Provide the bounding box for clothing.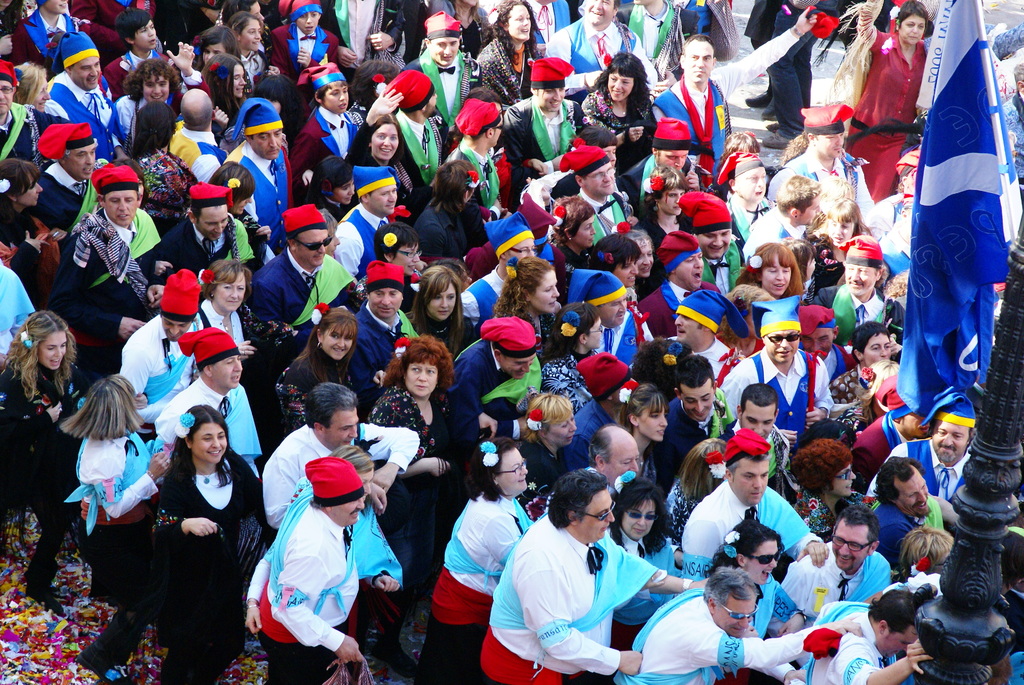
Rect(866, 491, 931, 542).
